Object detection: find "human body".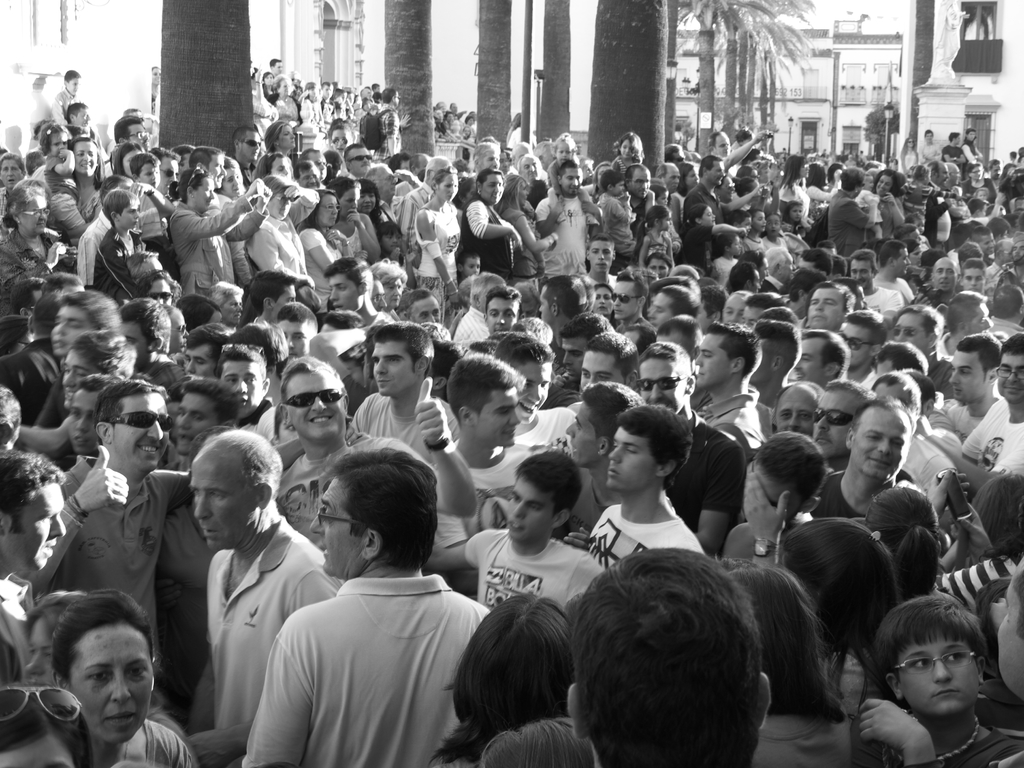
bbox=(858, 589, 1023, 767).
